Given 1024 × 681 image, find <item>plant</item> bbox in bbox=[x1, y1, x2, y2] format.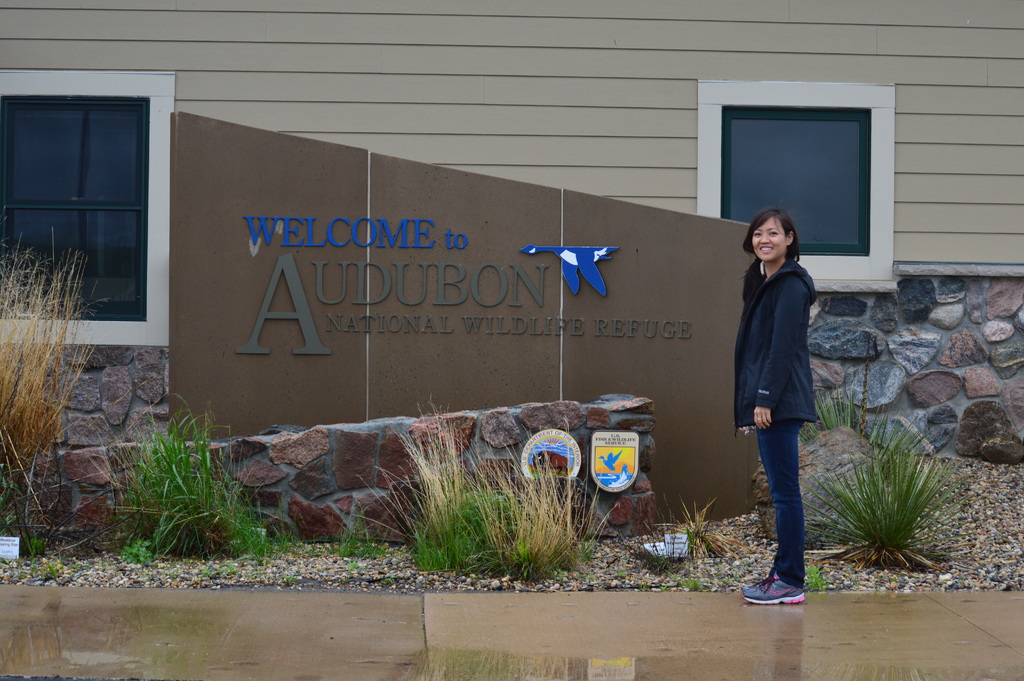
bbox=[660, 489, 740, 565].
